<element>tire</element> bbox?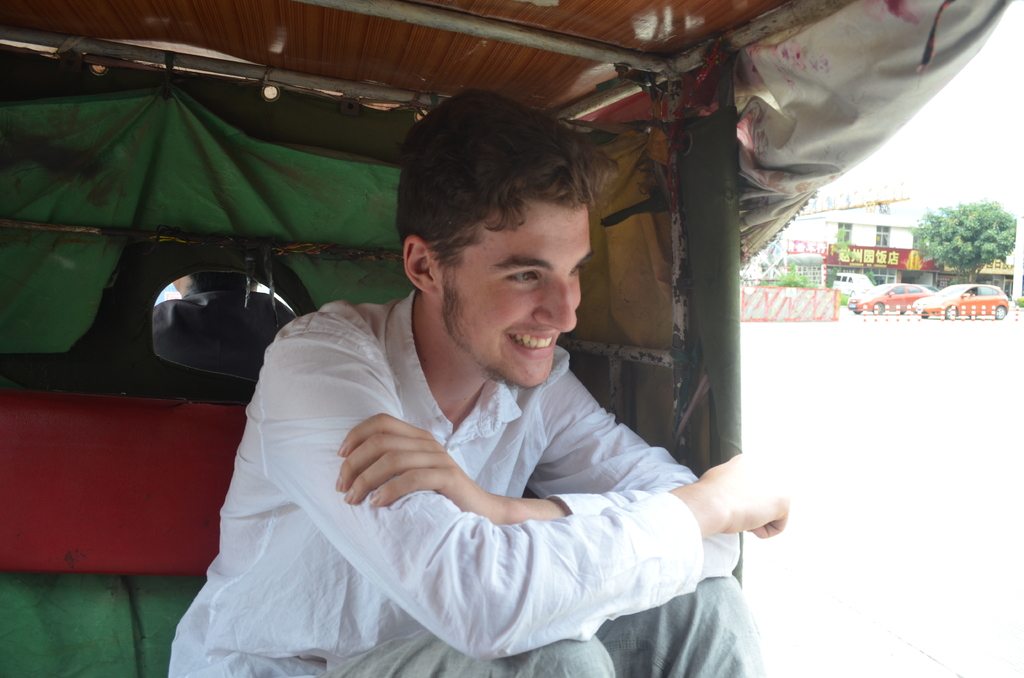
913, 303, 930, 316
